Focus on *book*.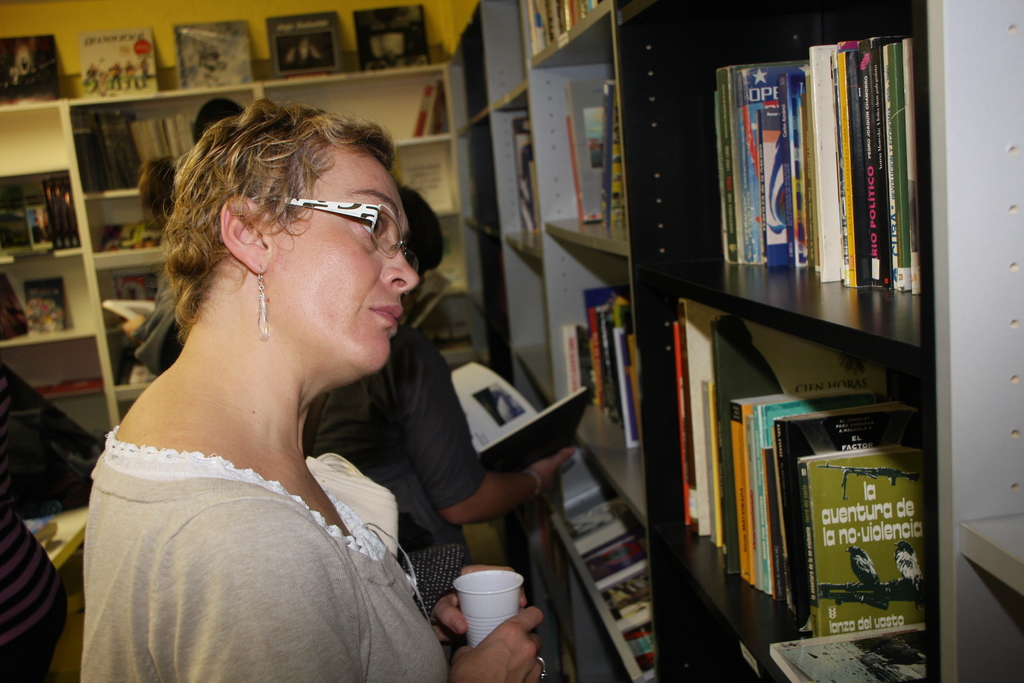
Focused at box(0, 274, 28, 344).
